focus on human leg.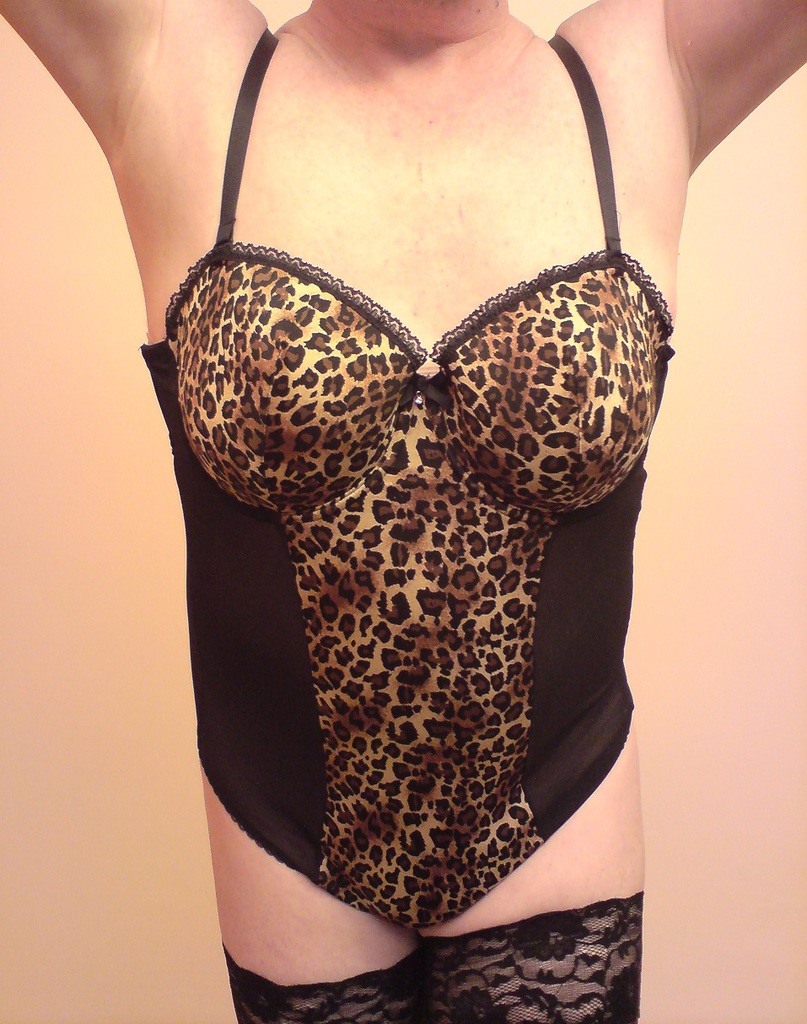
Focused at 198/764/422/1023.
